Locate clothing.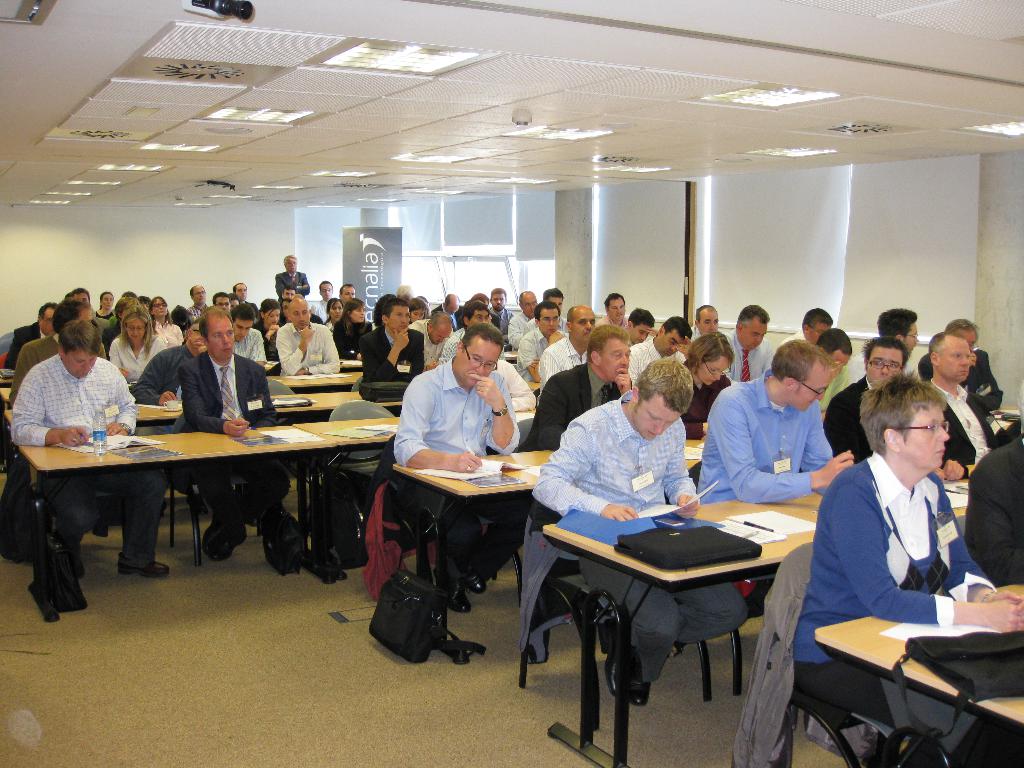
Bounding box: bbox=(252, 319, 279, 358).
